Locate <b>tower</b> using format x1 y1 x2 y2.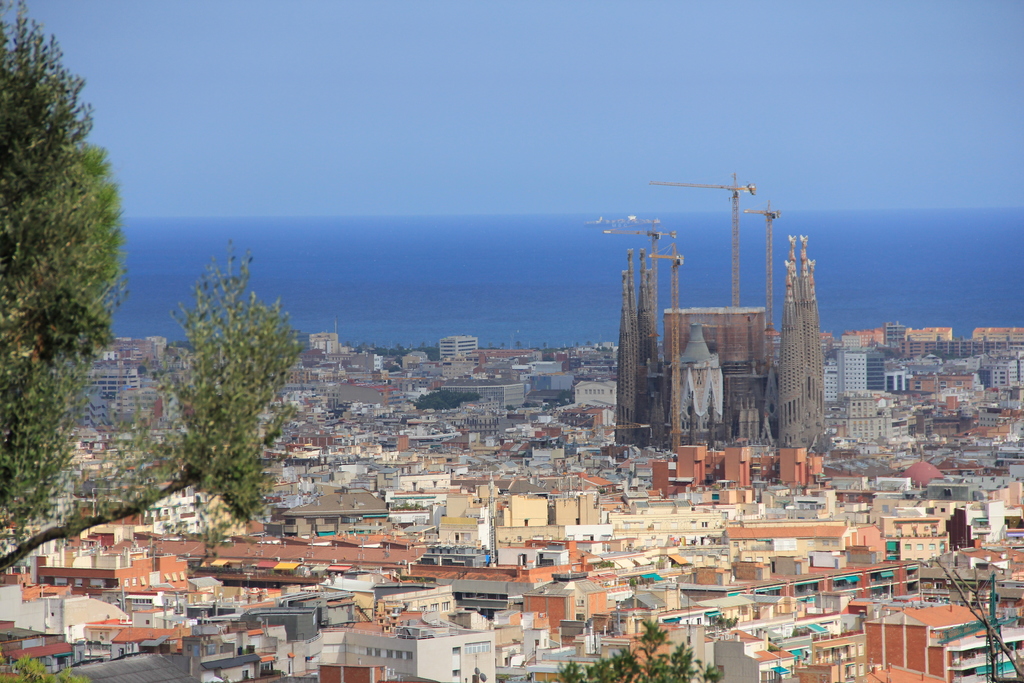
671 445 710 488.
